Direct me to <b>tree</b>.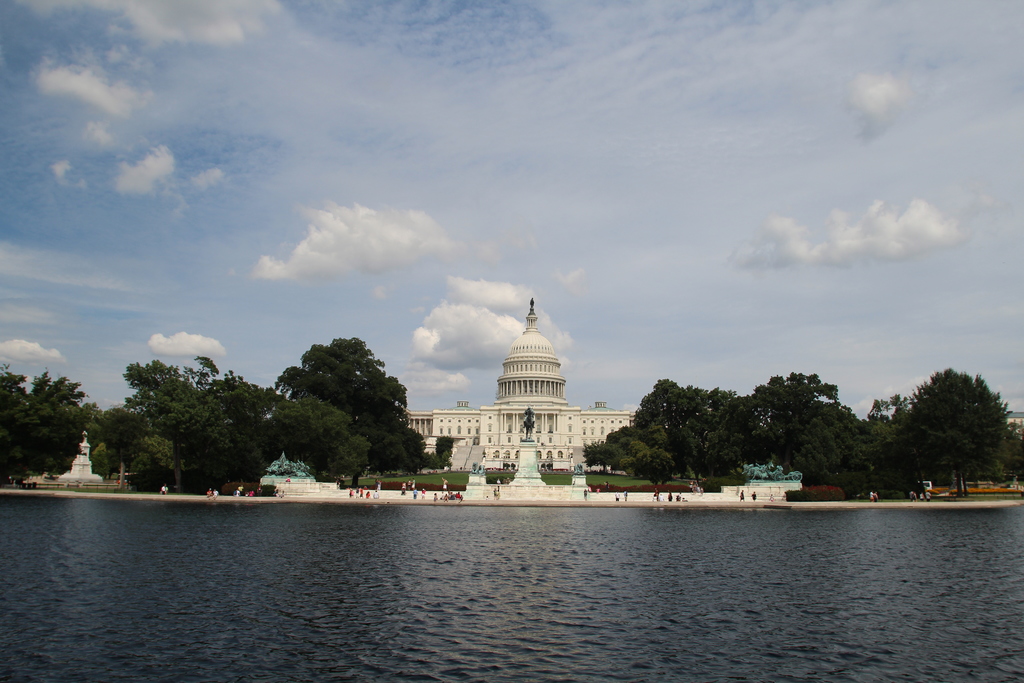
Direction: {"left": 867, "top": 397, "right": 888, "bottom": 425}.
